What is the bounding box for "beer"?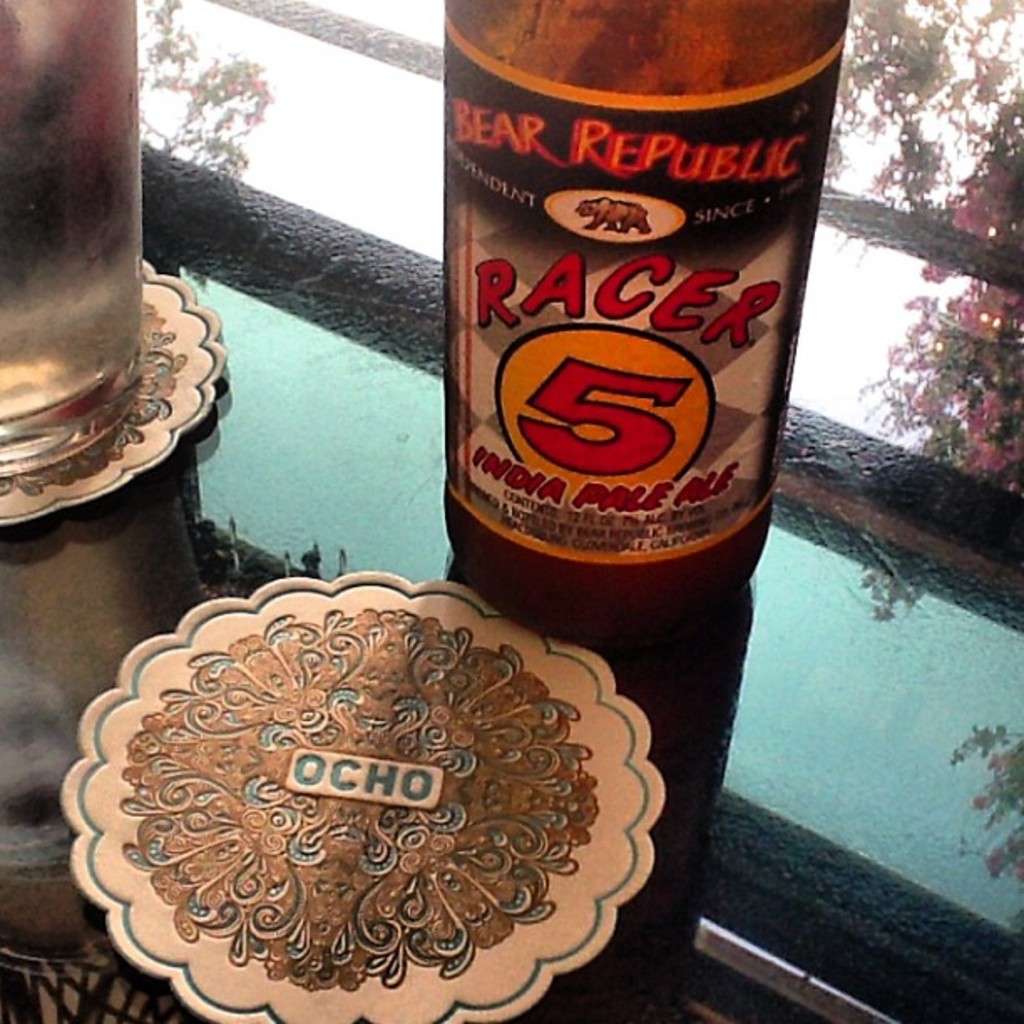
417/0/868/644.
